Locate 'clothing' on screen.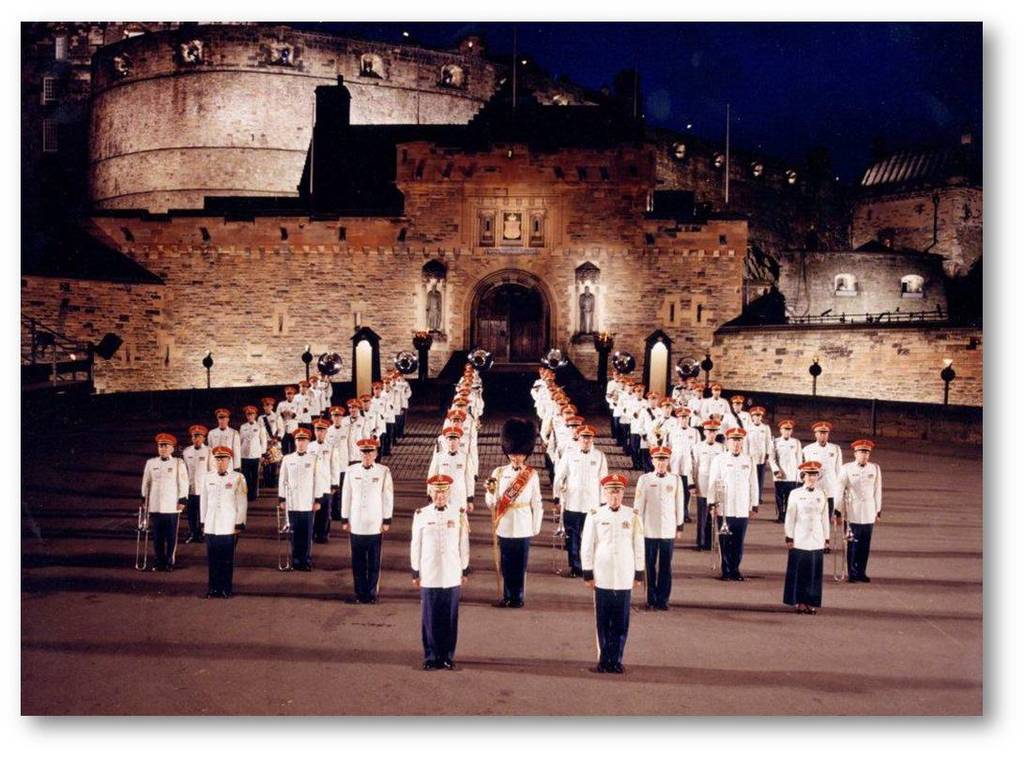
On screen at left=706, top=450, right=761, bottom=572.
